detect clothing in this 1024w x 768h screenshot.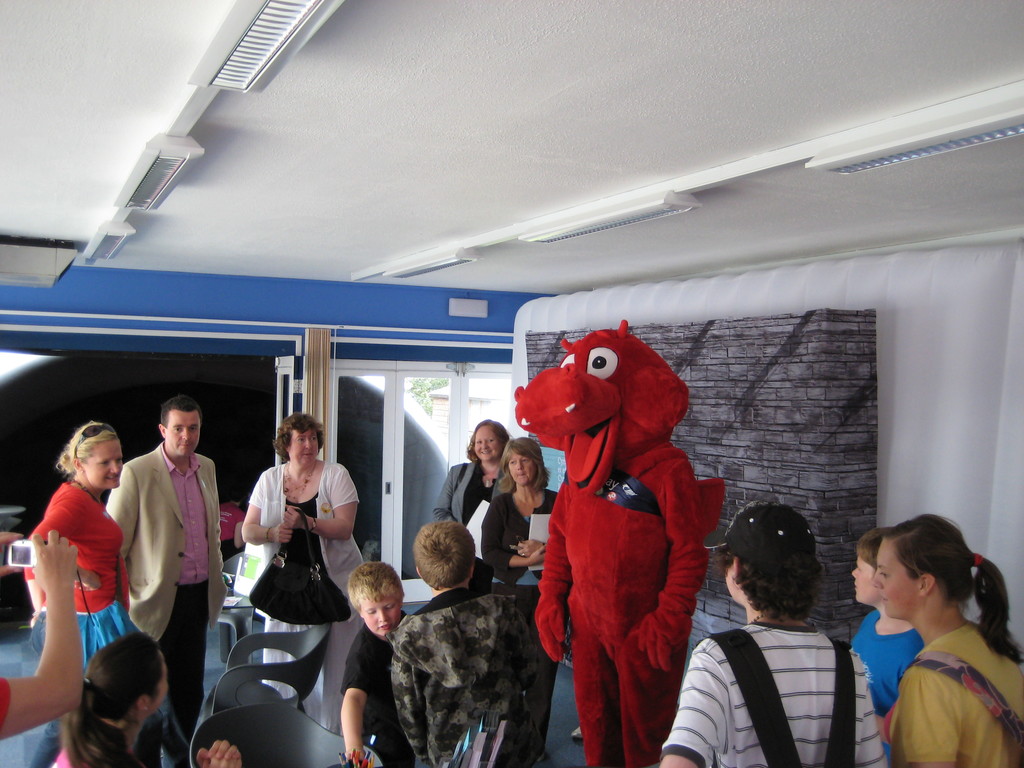
Detection: x1=338, y1=600, x2=406, y2=767.
